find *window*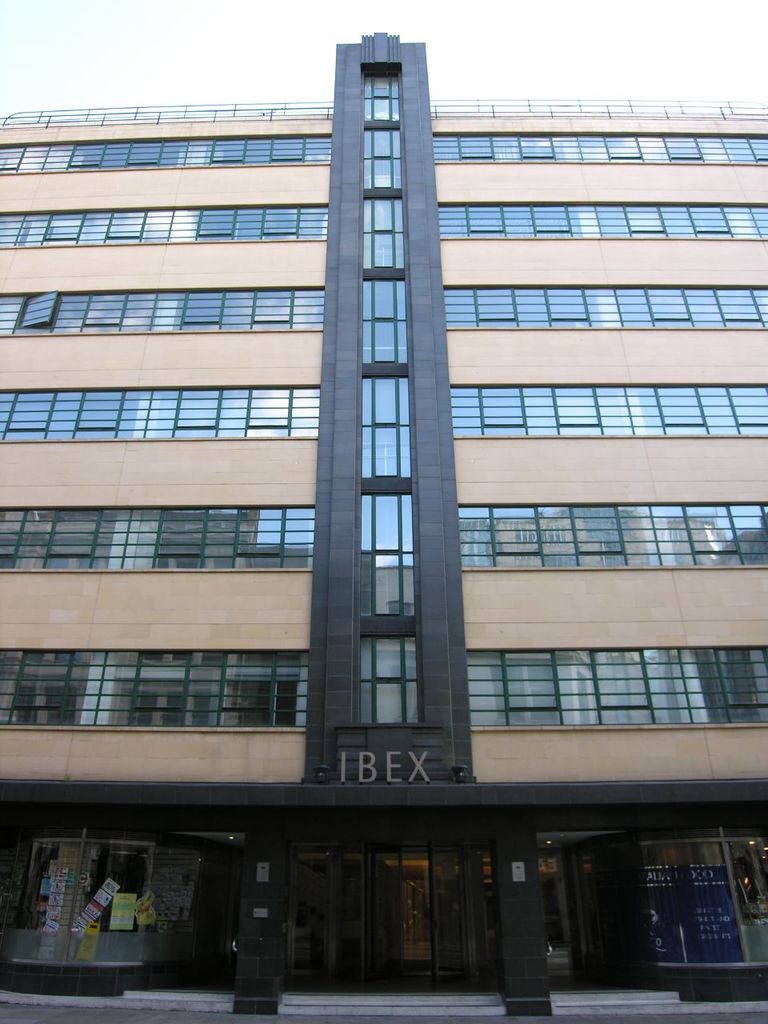
[436,203,767,238]
